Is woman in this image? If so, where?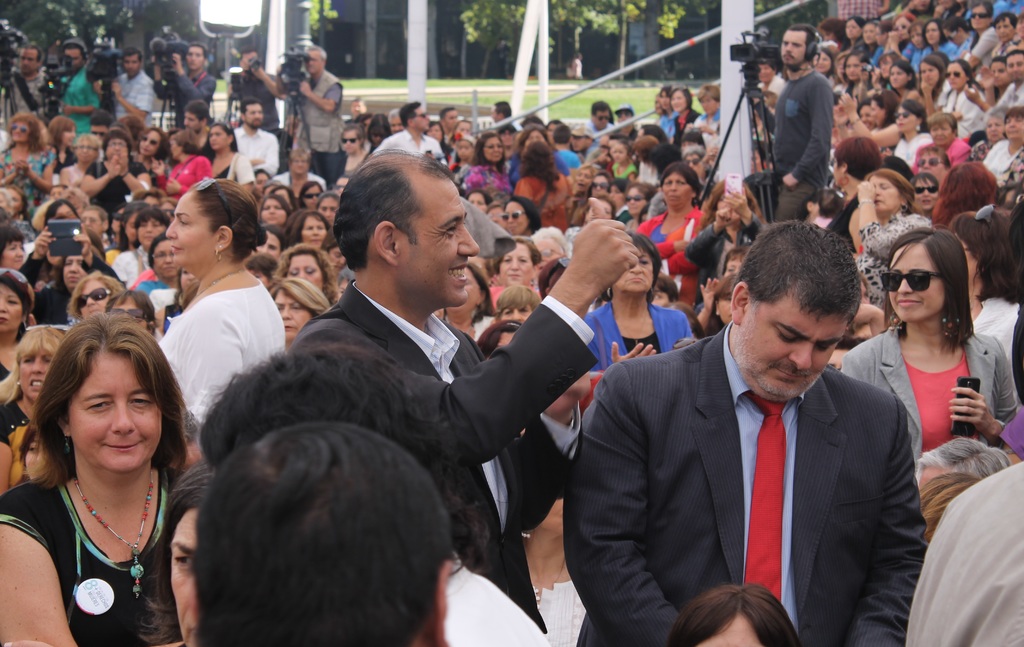
Yes, at bbox=[3, 304, 214, 642].
